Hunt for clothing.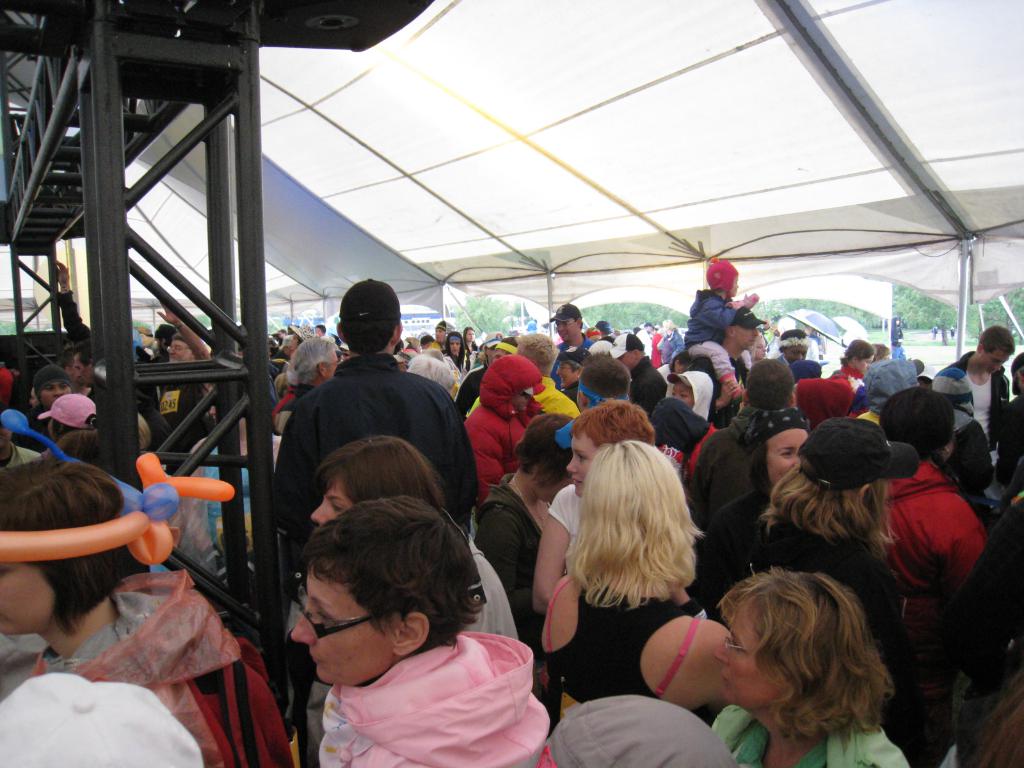
Hunted down at bbox=[675, 284, 739, 380].
